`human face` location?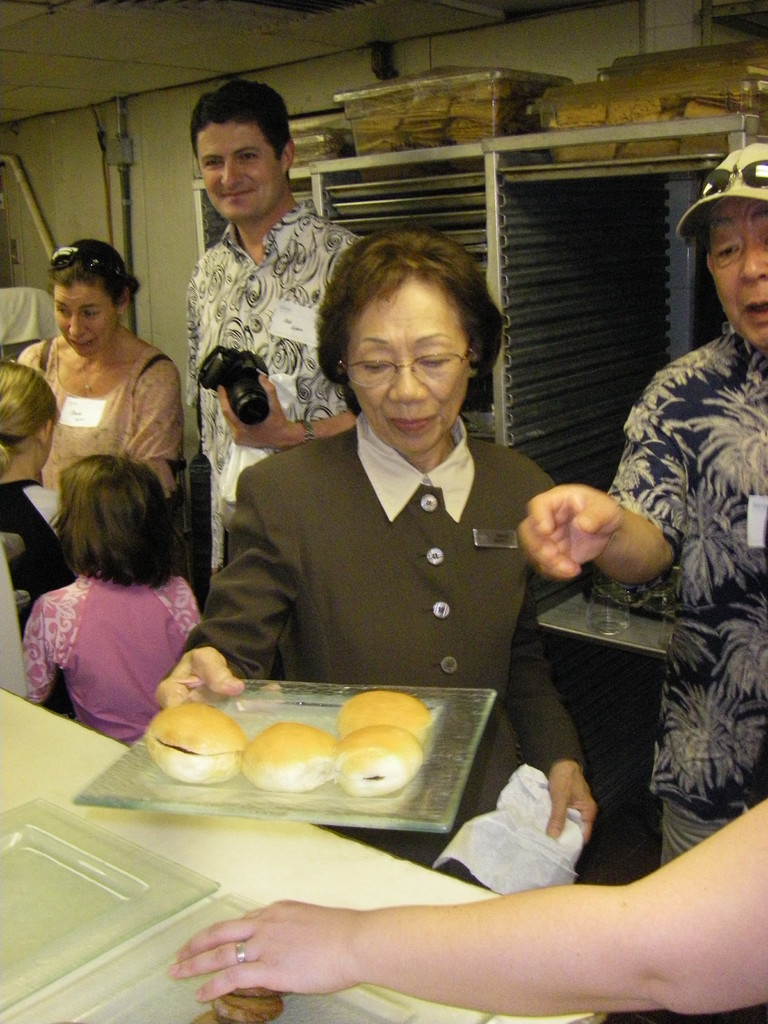
[712,197,767,353]
